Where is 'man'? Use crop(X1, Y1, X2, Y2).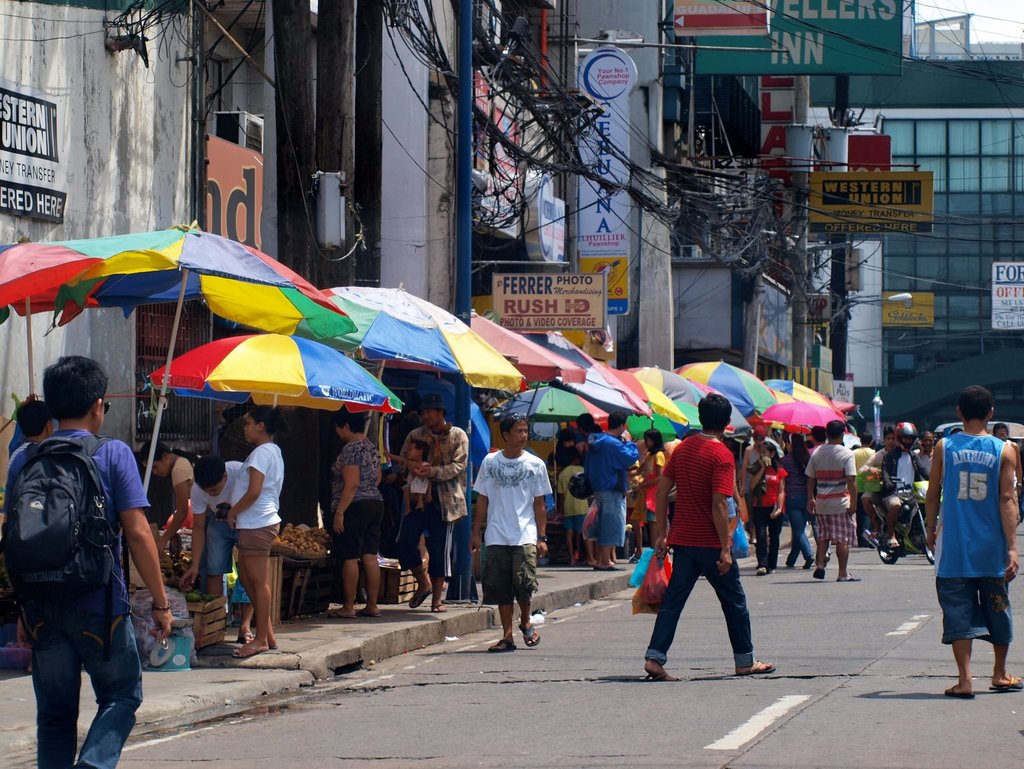
crop(584, 411, 641, 567).
